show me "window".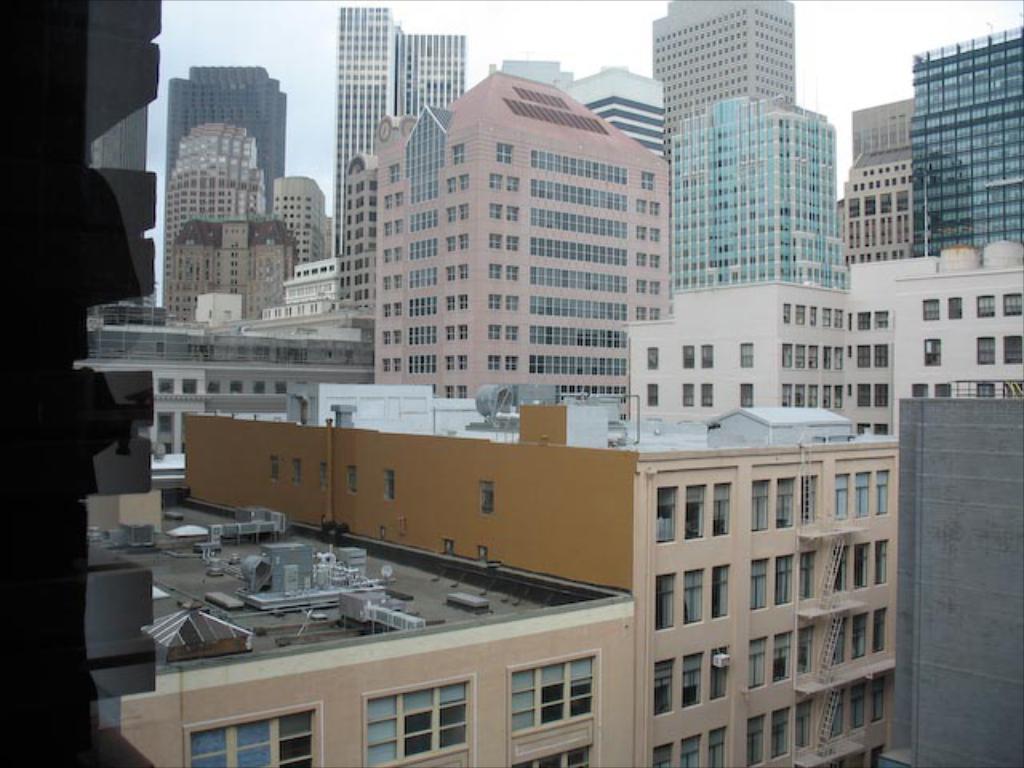
"window" is here: detection(445, 293, 467, 309).
